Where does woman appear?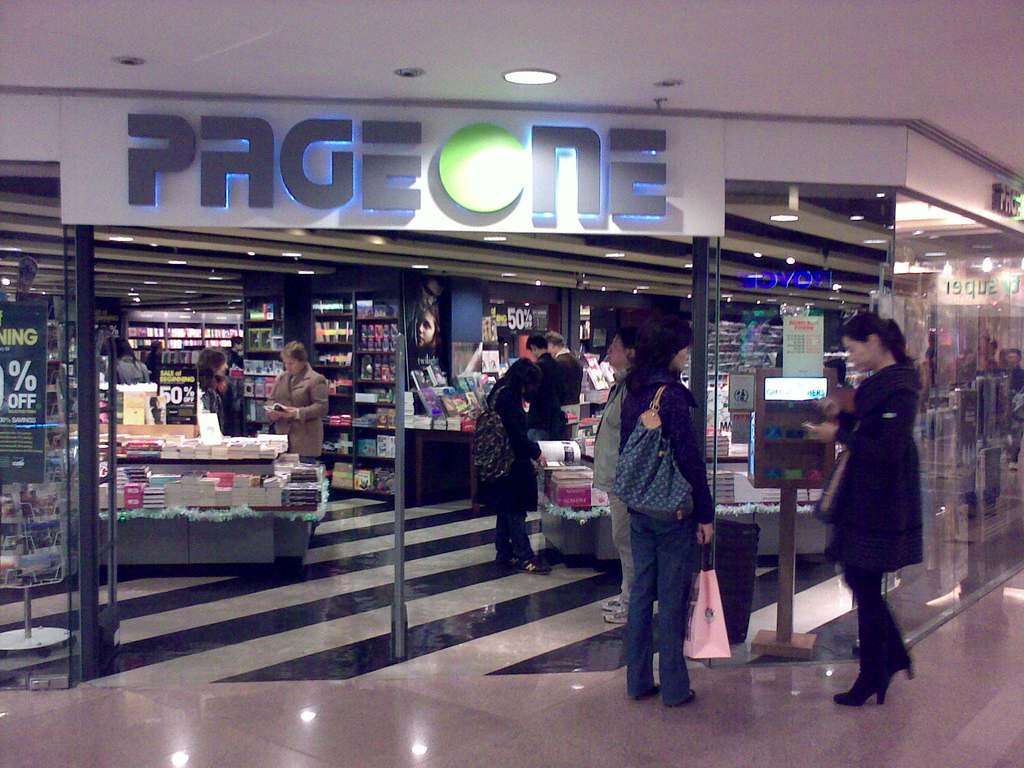
Appears at <box>812,308,938,712</box>.
